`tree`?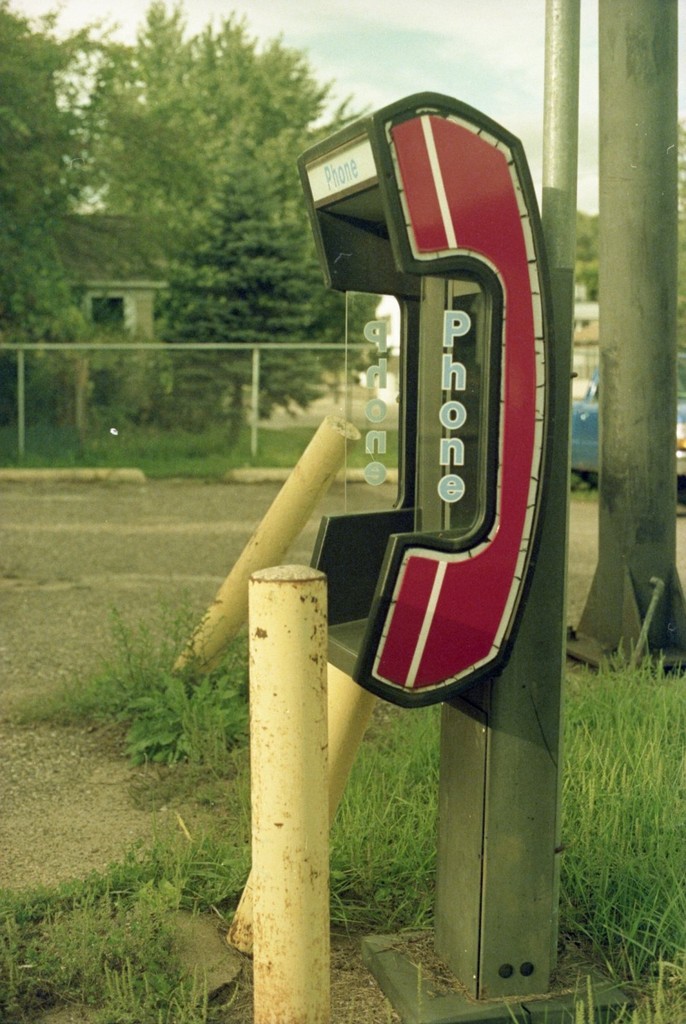
box(0, 0, 94, 385)
